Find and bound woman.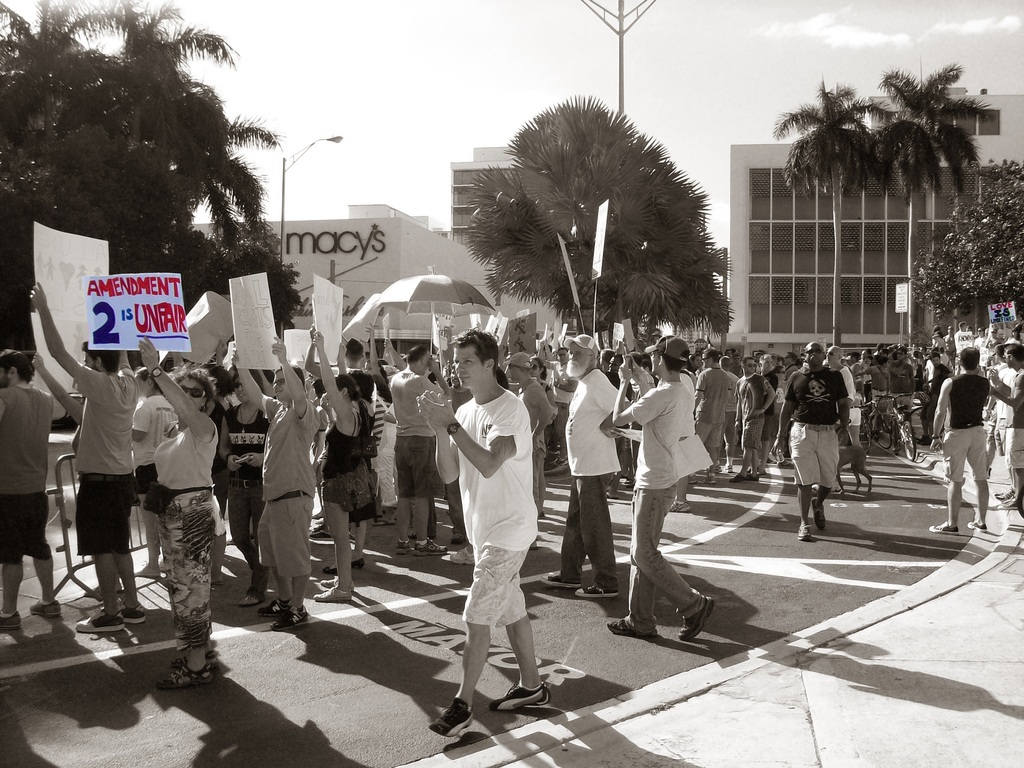
Bound: crop(218, 373, 274, 607).
